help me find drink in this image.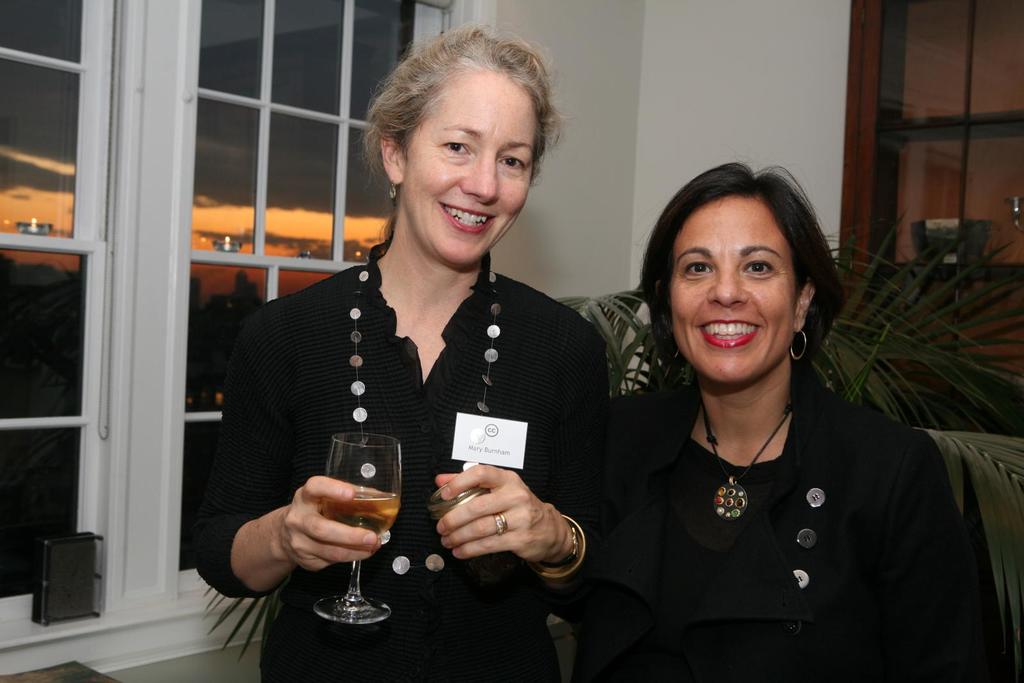
Found it: 321,501,401,541.
